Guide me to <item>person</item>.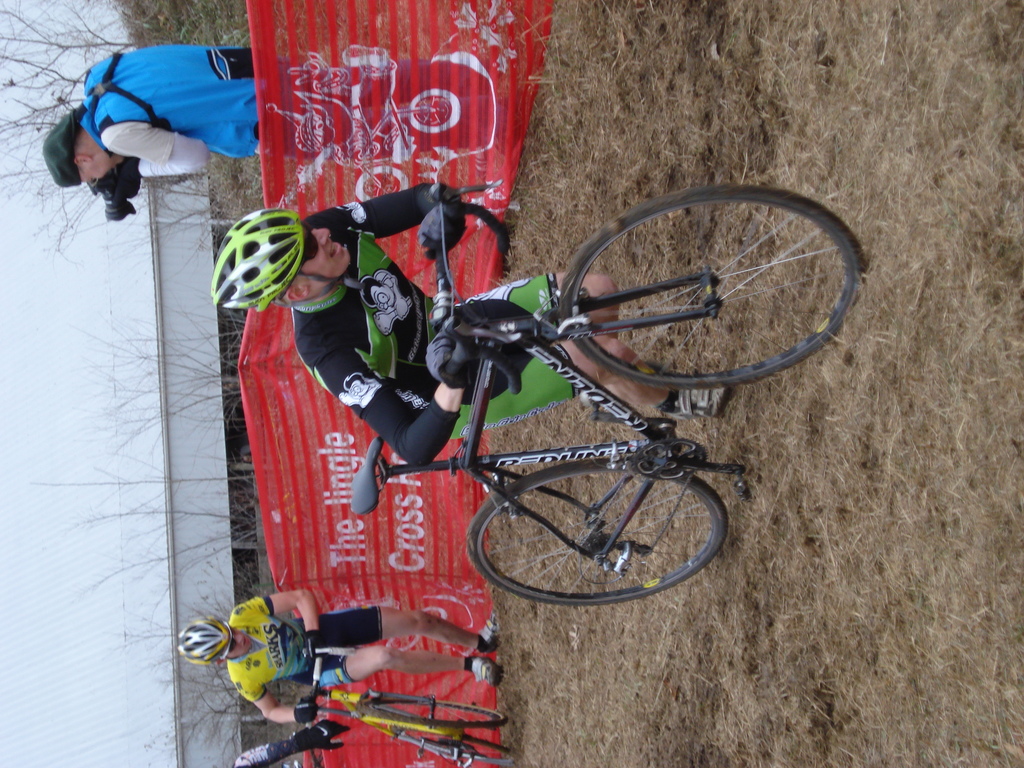
Guidance: <box>175,591,500,728</box>.
